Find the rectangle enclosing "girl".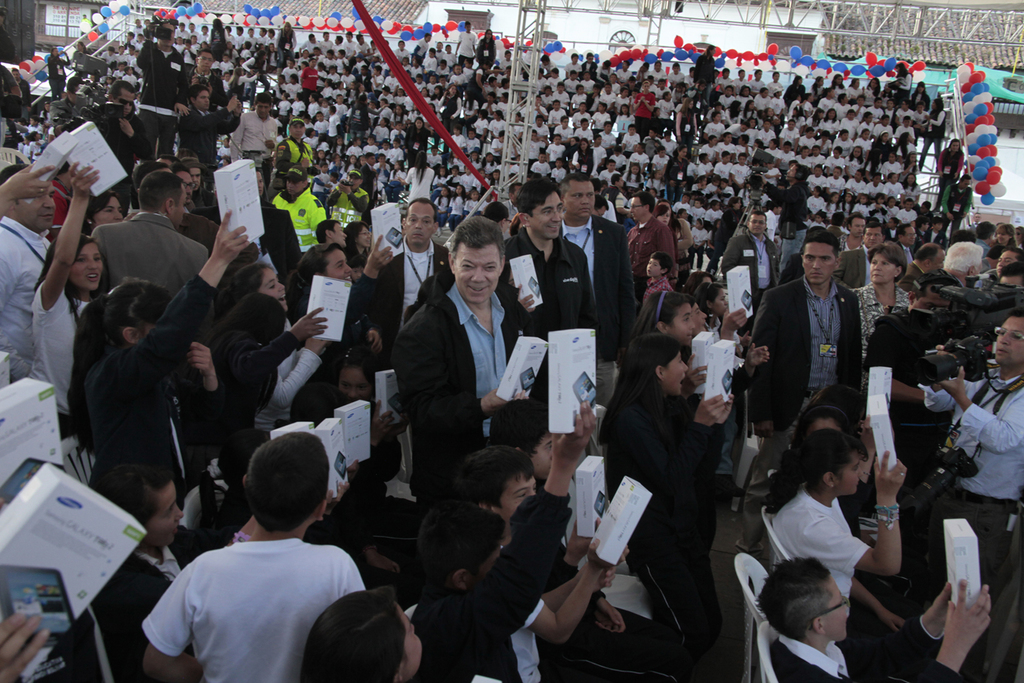
box=[327, 347, 388, 409].
